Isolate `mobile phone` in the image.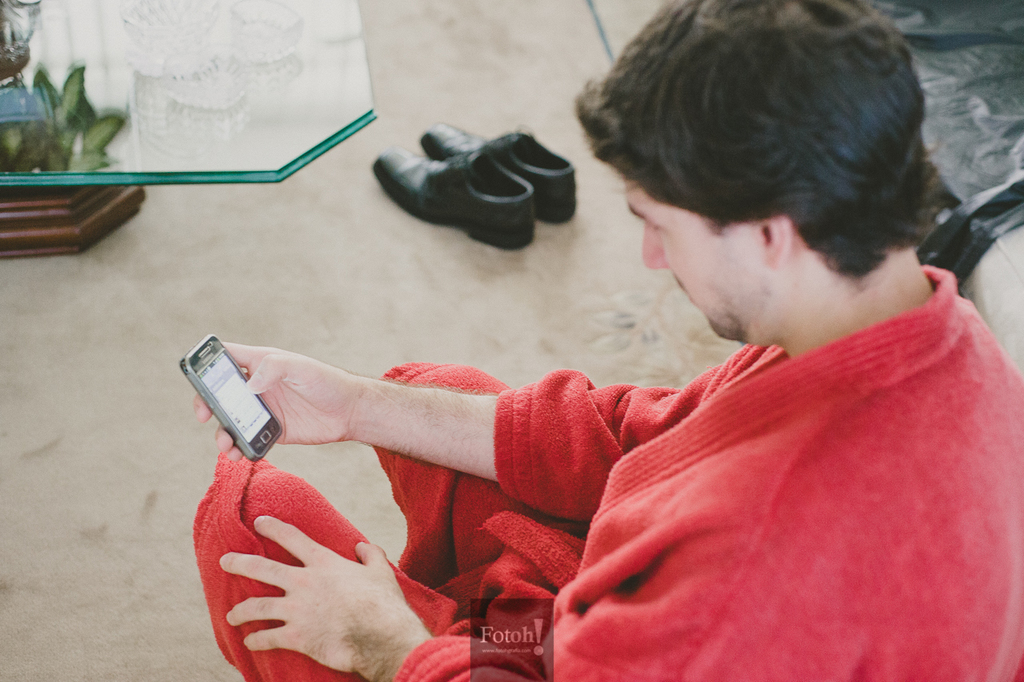
Isolated region: pyautogui.locateOnScreen(174, 340, 271, 455).
